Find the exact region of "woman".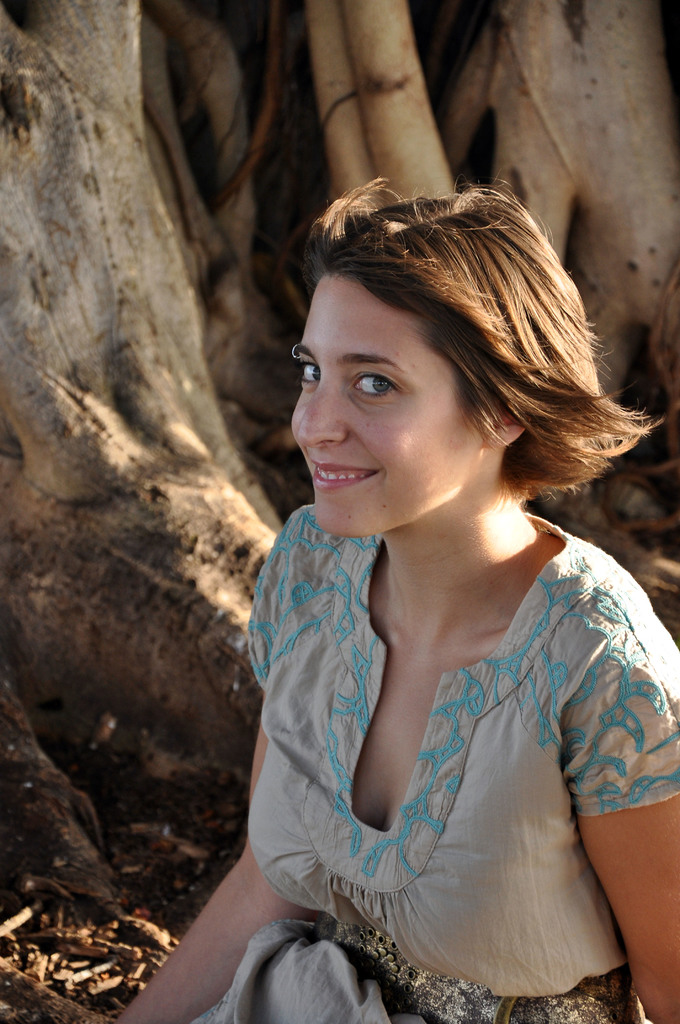
Exact region: detection(205, 159, 679, 1019).
